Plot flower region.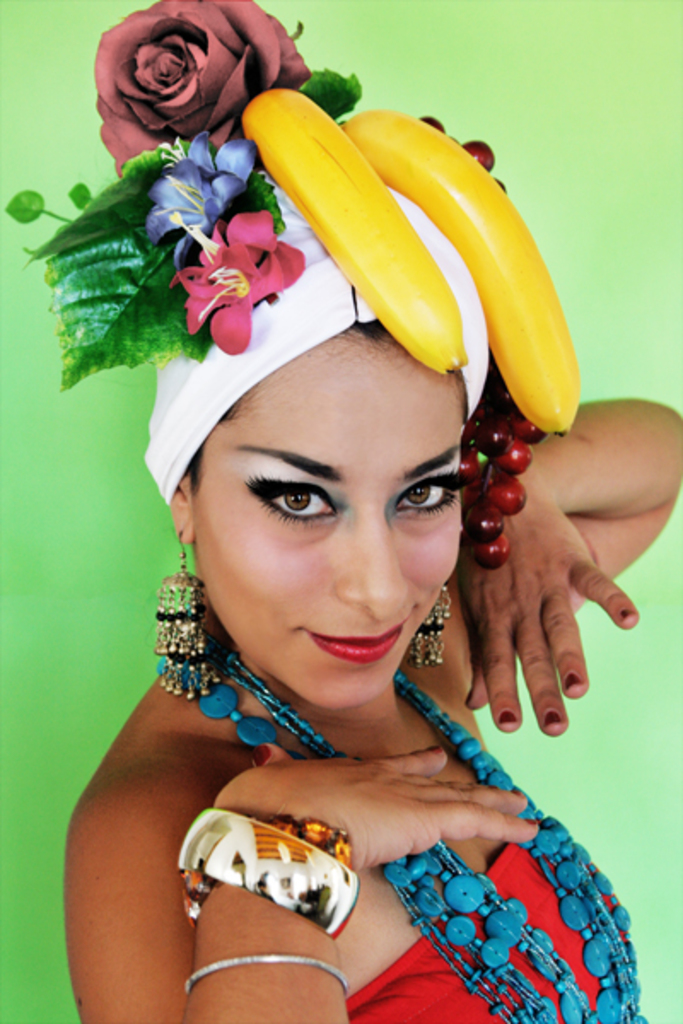
Plotted at (x1=138, y1=128, x2=258, y2=271).
